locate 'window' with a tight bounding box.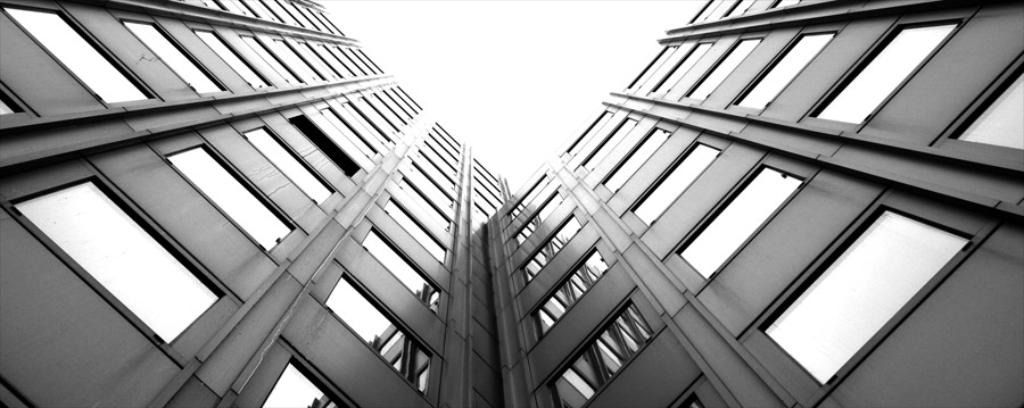
(792, 24, 967, 132).
